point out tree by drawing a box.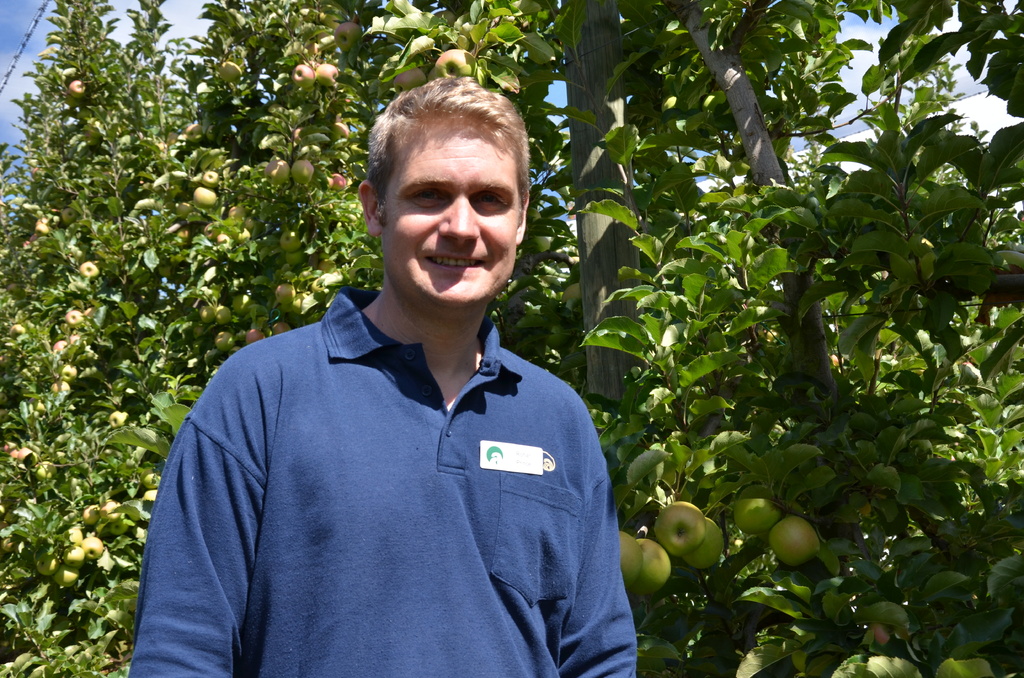
x1=0, y1=0, x2=1023, y2=677.
